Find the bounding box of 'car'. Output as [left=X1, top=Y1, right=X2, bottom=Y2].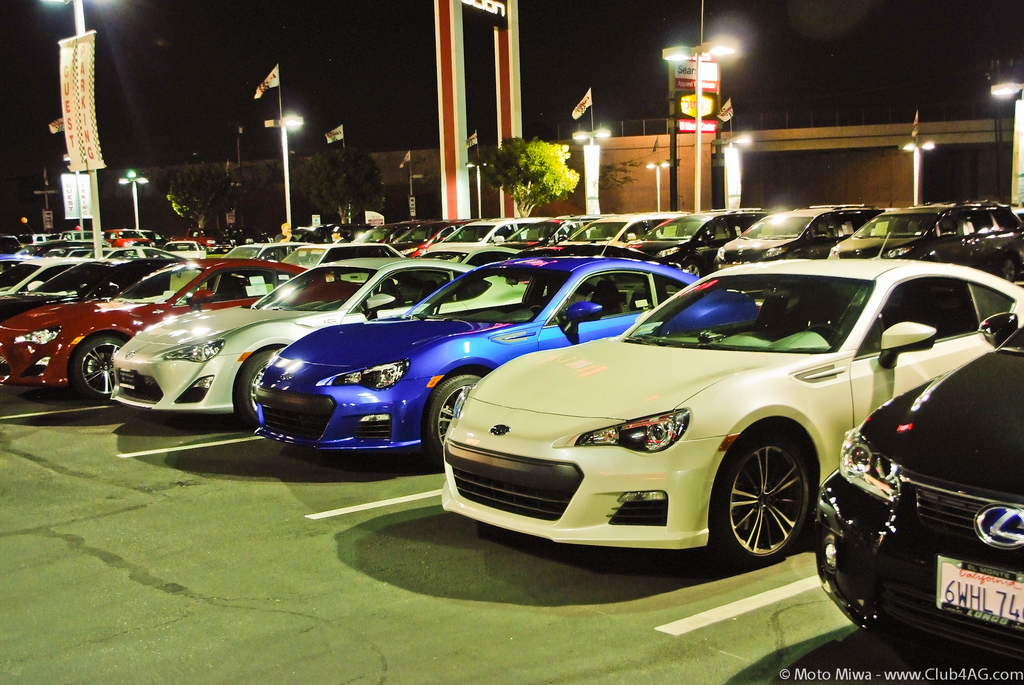
[left=0, top=257, right=362, bottom=399].
